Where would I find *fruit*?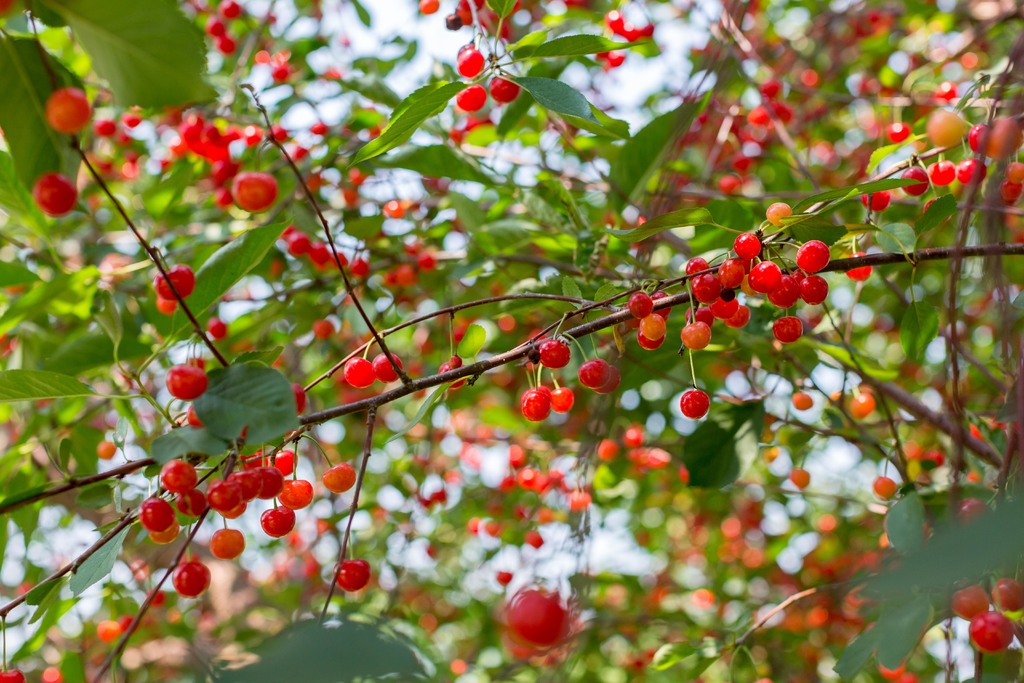
At detection(966, 608, 1016, 654).
